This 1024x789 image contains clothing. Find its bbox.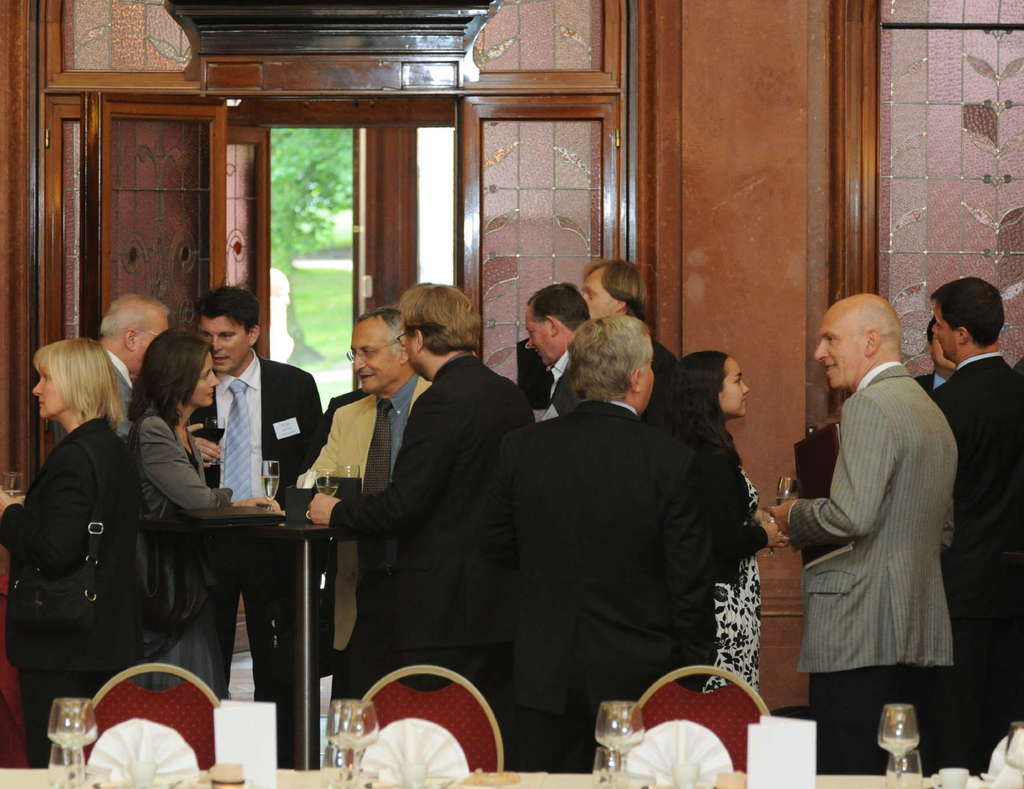
(x1=924, y1=352, x2=1023, y2=777).
